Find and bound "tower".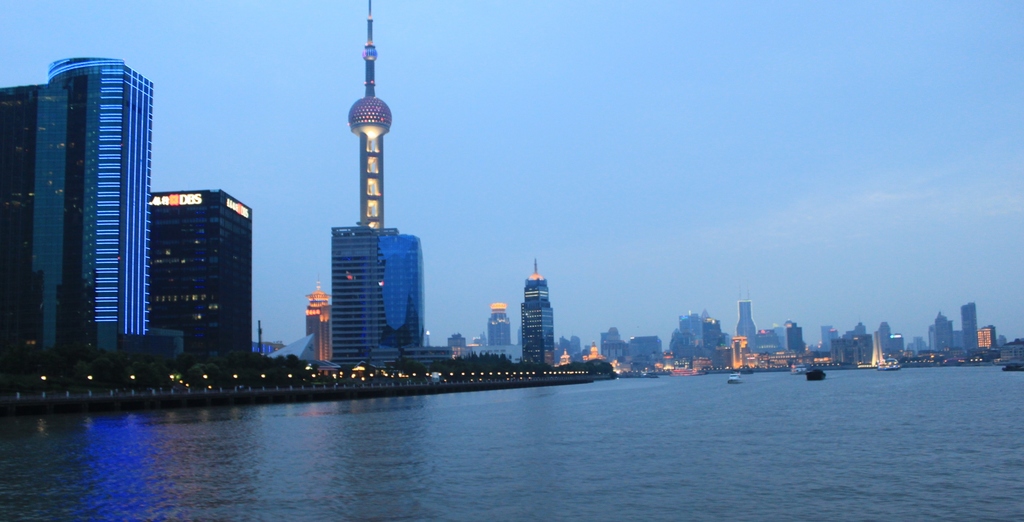
Bound: box=[0, 85, 37, 379].
